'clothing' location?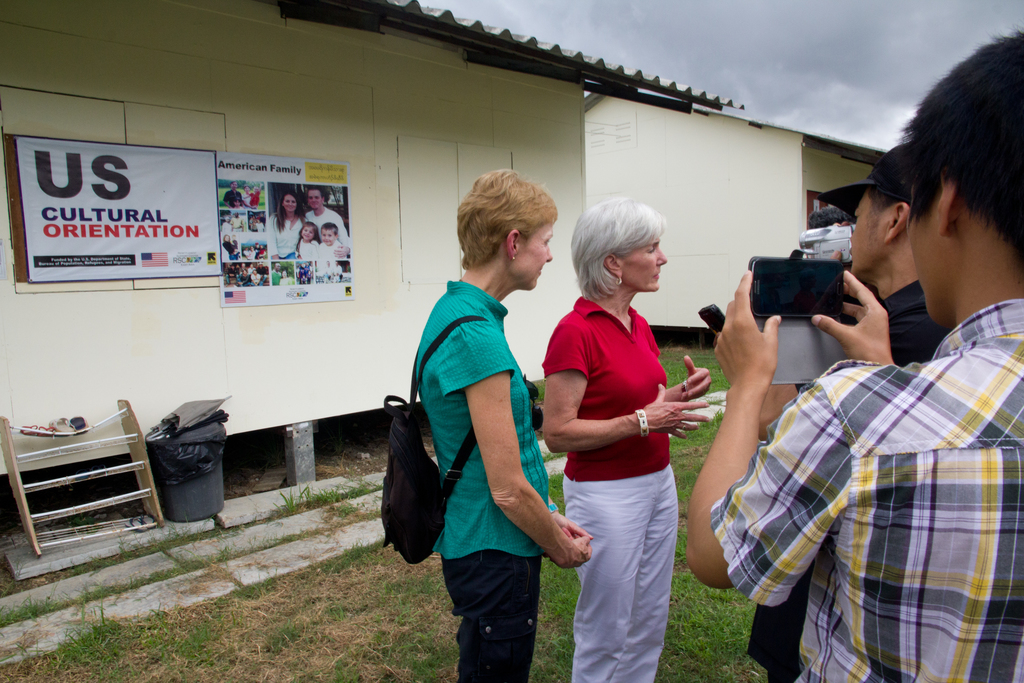
BBox(226, 266, 240, 284)
